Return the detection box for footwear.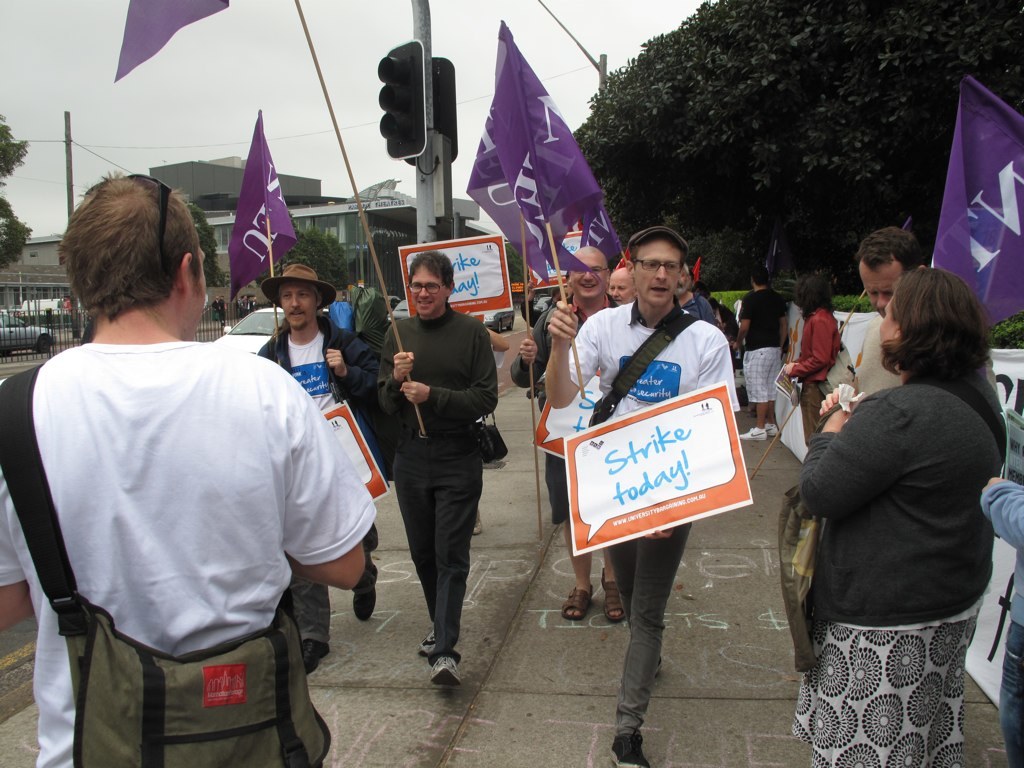
left=433, top=655, right=461, bottom=688.
